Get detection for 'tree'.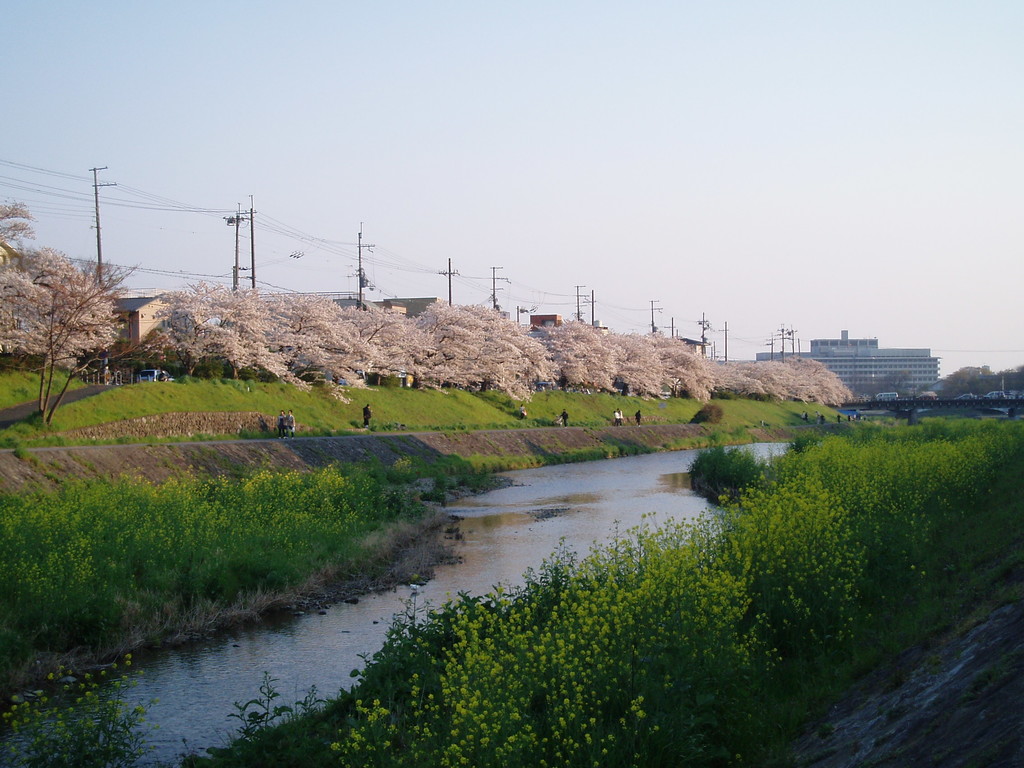
Detection: 406, 301, 495, 394.
